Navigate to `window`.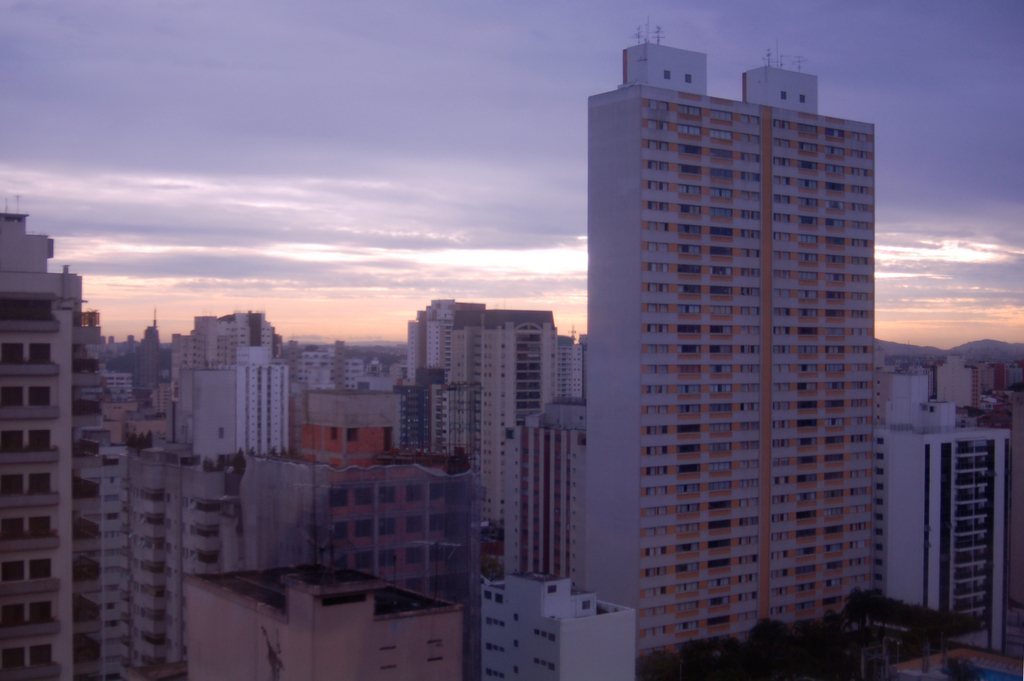
Navigation target: [left=648, top=141, right=661, bottom=149].
